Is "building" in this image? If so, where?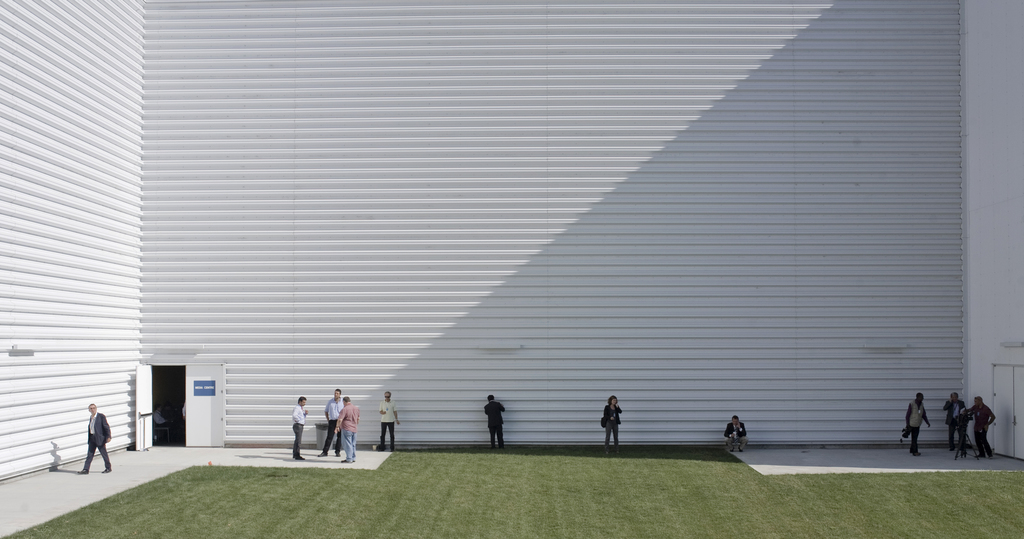
Yes, at Rect(0, 0, 1023, 483).
